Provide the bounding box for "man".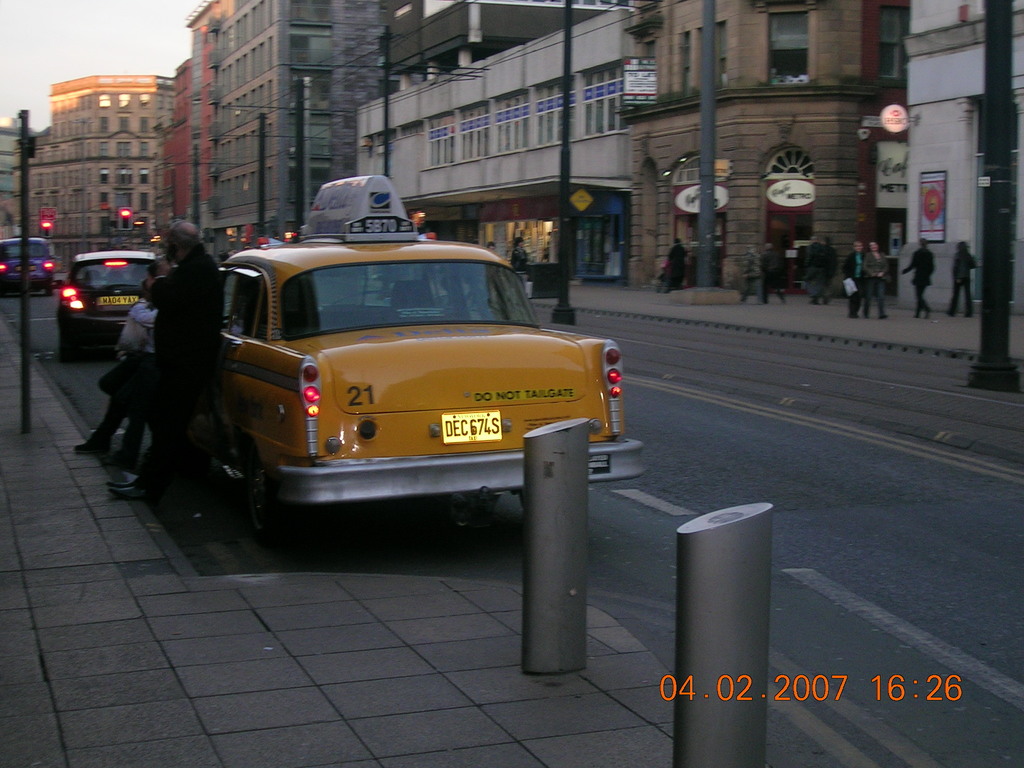
903:239:941:319.
